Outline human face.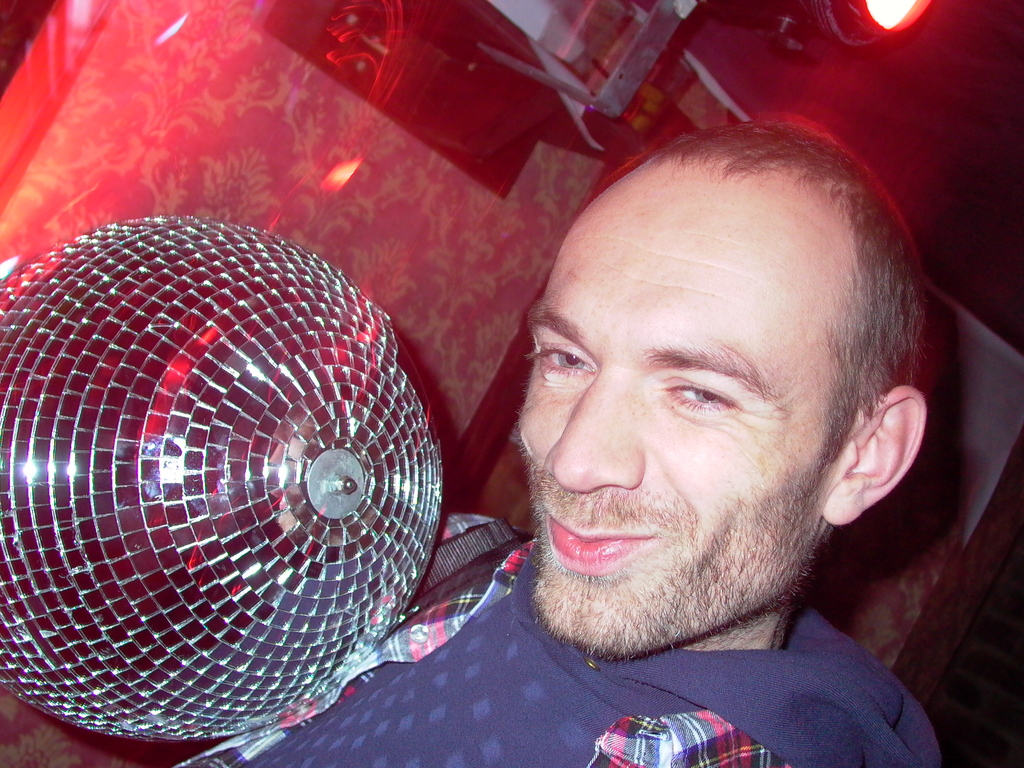
Outline: 515,161,851,659.
